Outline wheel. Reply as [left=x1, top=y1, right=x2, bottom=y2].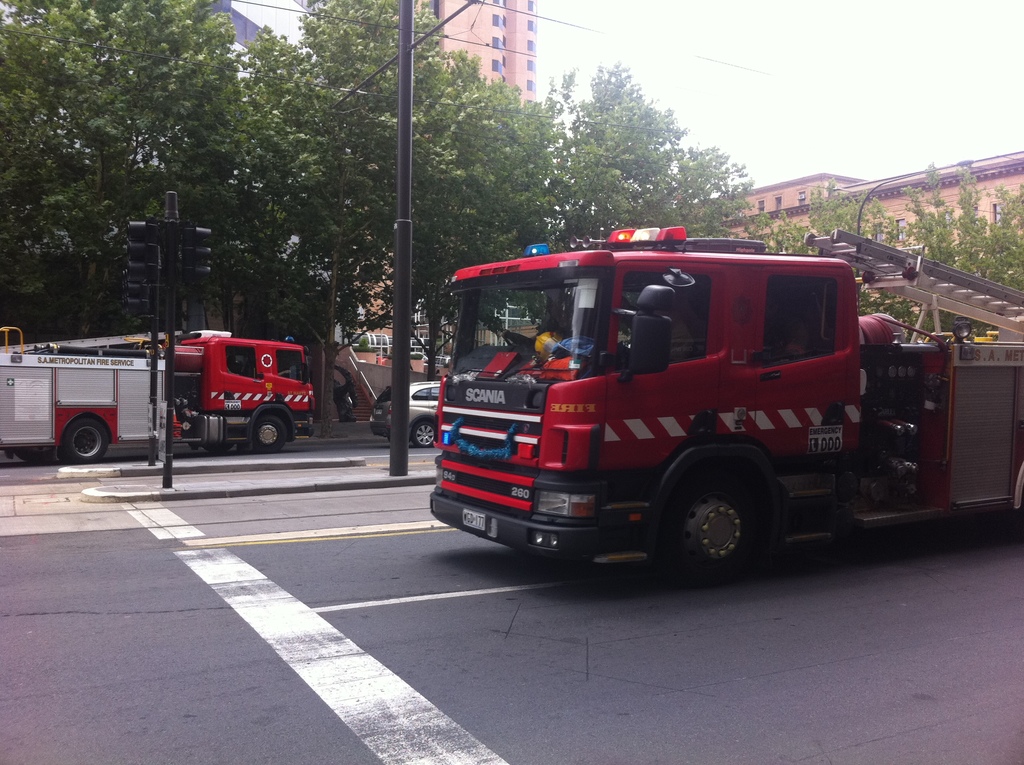
[left=415, top=418, right=437, bottom=447].
